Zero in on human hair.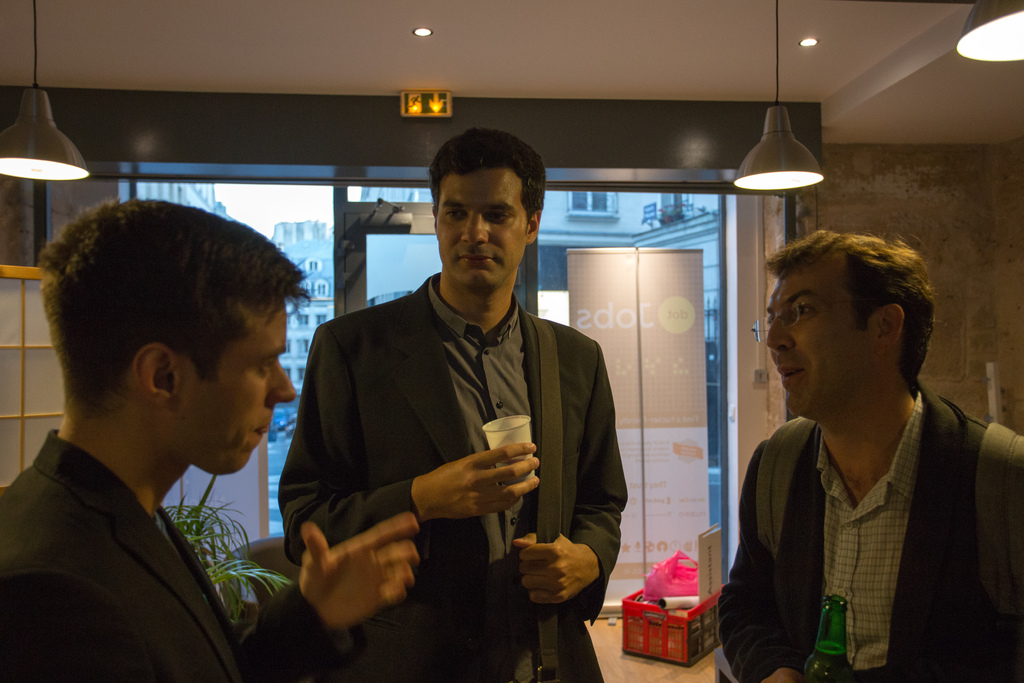
Zeroed in: <box>428,125,548,222</box>.
